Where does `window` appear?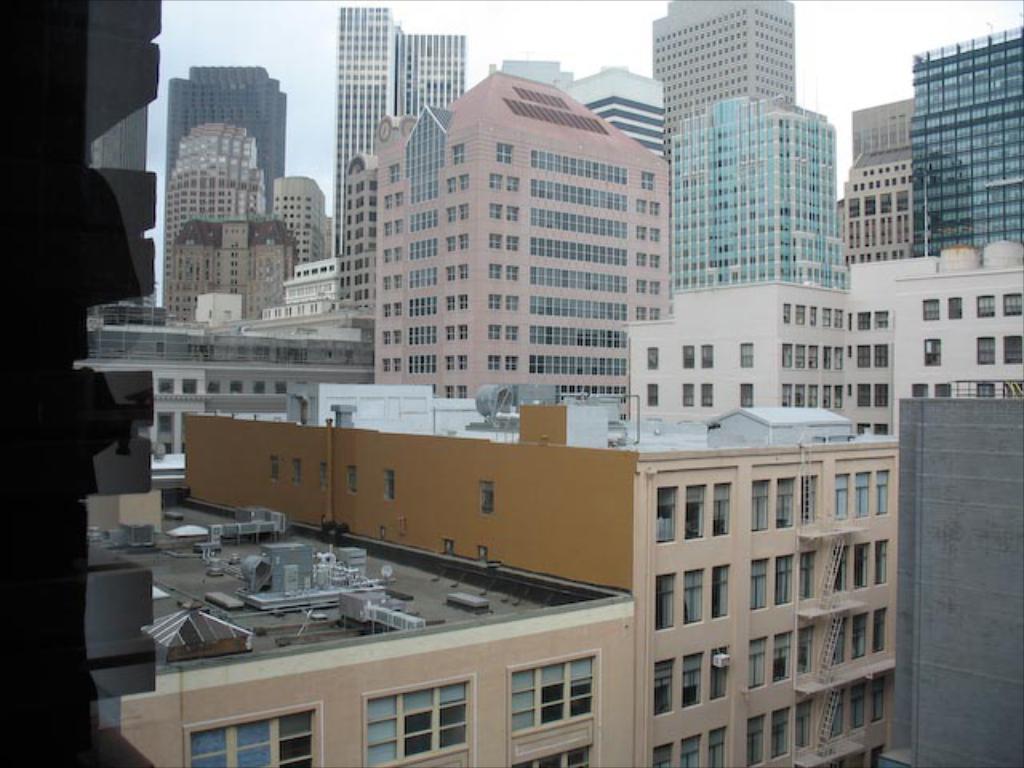
Appears at (x1=744, y1=379, x2=755, y2=406).
